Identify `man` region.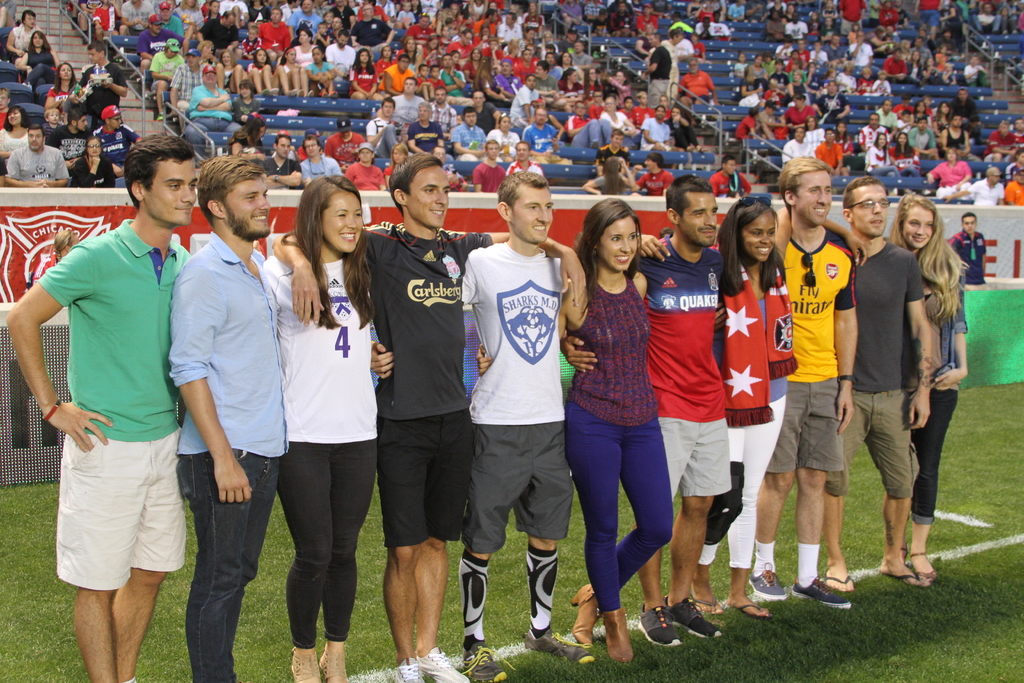
Region: detection(325, 18, 355, 45).
